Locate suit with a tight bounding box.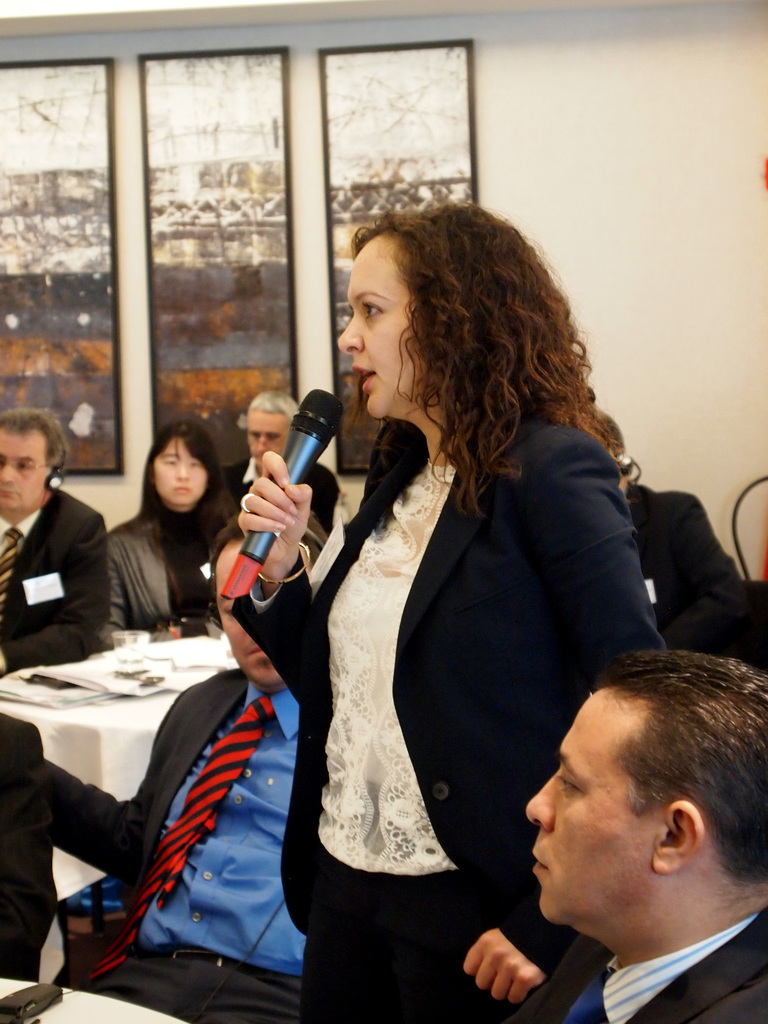
[41,669,307,1023].
